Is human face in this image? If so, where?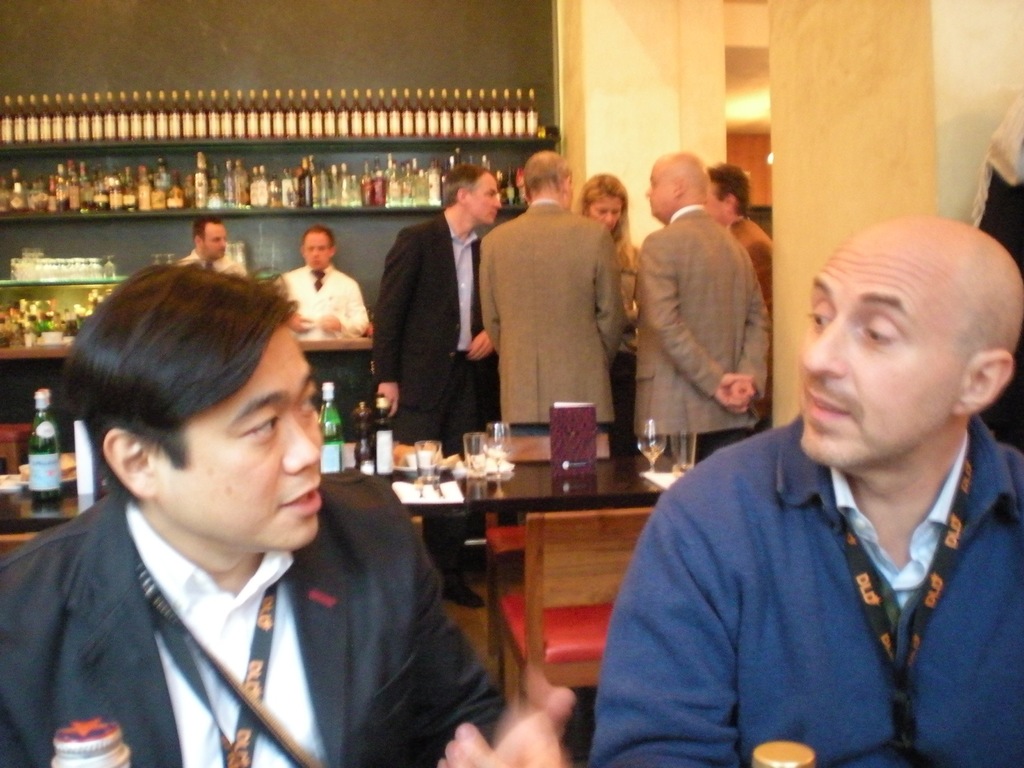
Yes, at x1=301 y1=230 x2=336 y2=269.
